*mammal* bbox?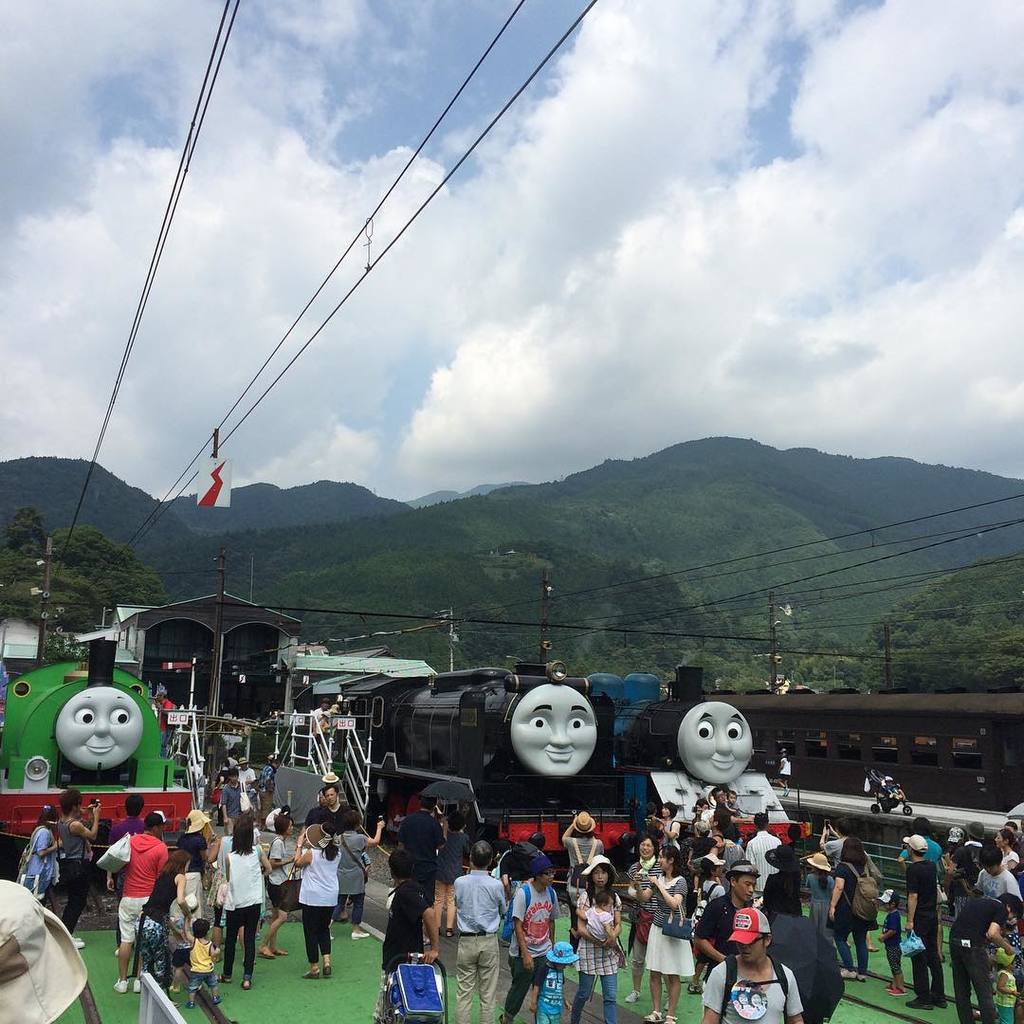
crop(322, 710, 341, 767)
